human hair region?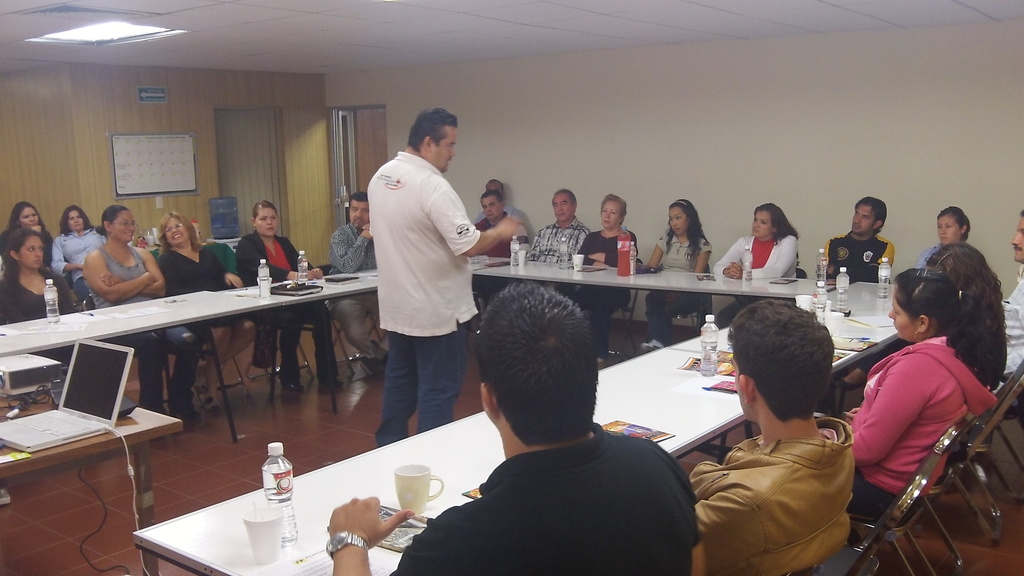
pyautogui.locateOnScreen(484, 186, 504, 202)
